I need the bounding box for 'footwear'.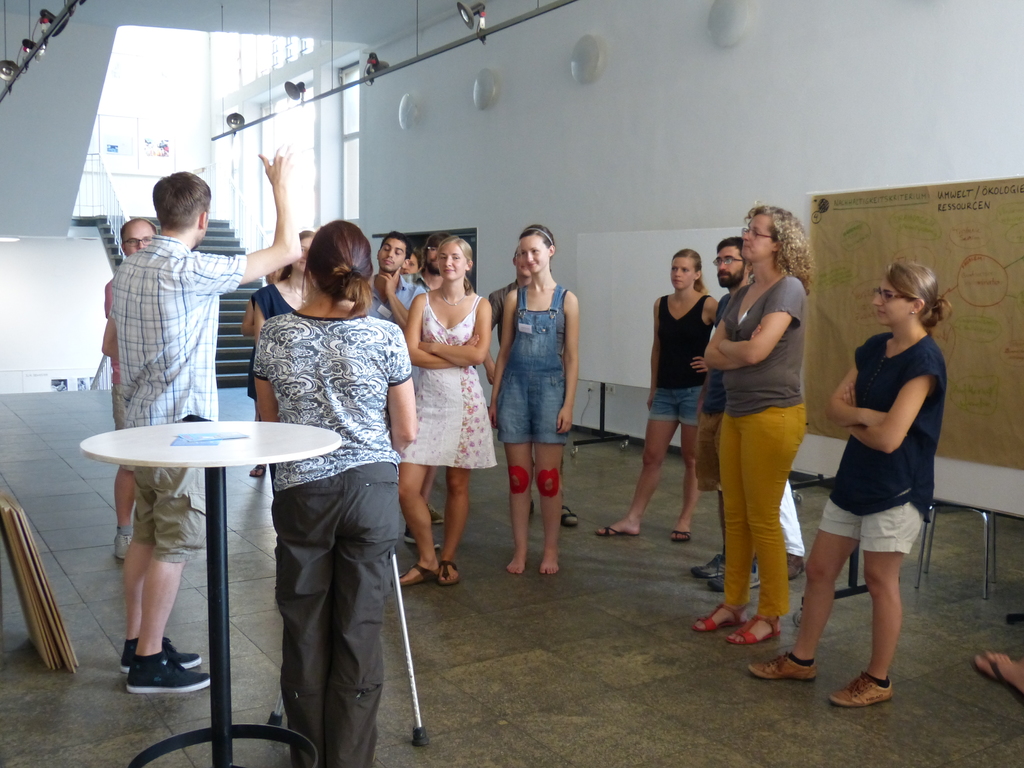
Here it is: l=247, t=463, r=267, b=477.
